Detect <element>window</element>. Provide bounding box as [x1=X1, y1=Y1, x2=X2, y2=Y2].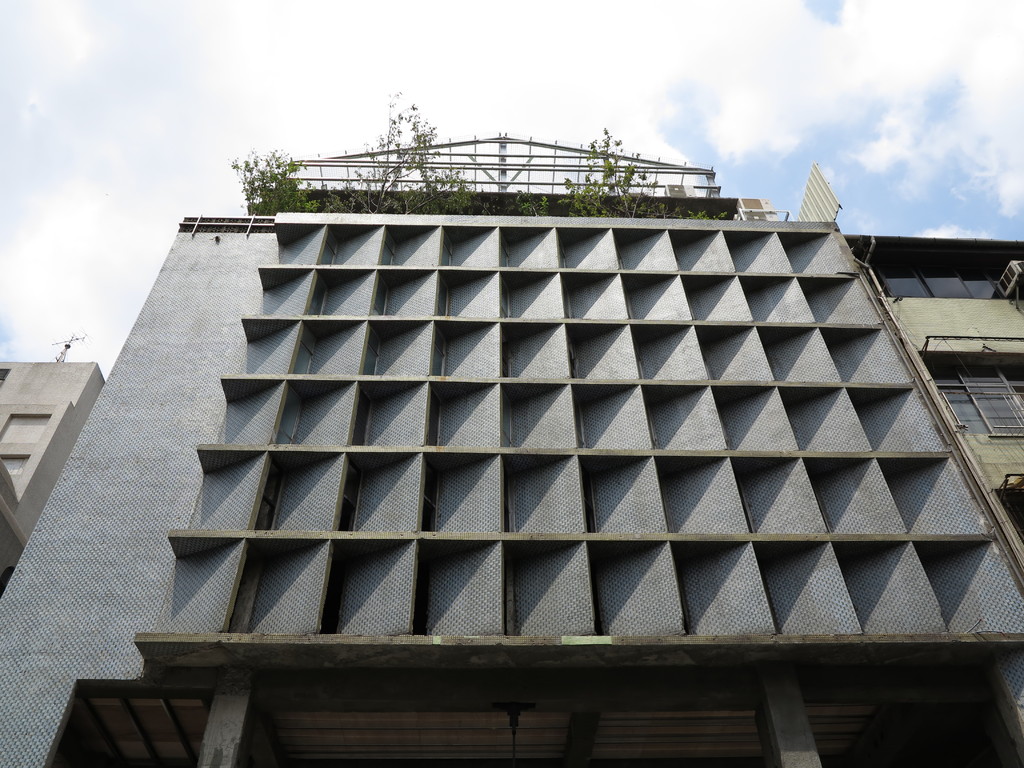
[x1=1, y1=458, x2=28, y2=492].
